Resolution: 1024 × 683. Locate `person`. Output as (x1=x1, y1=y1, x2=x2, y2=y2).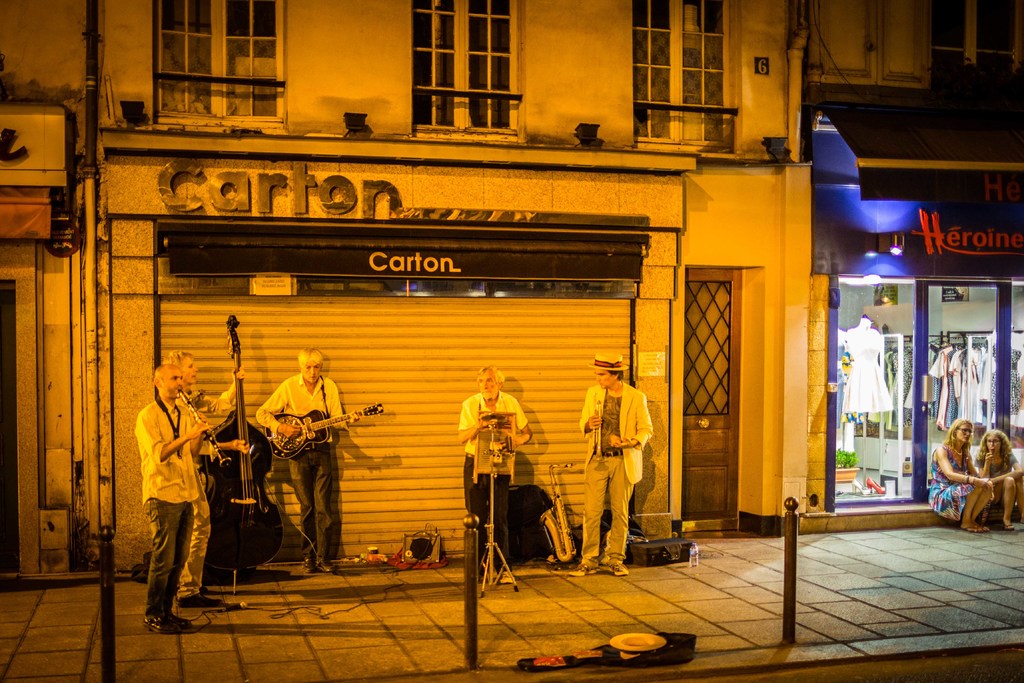
(x1=163, y1=348, x2=252, y2=609).
